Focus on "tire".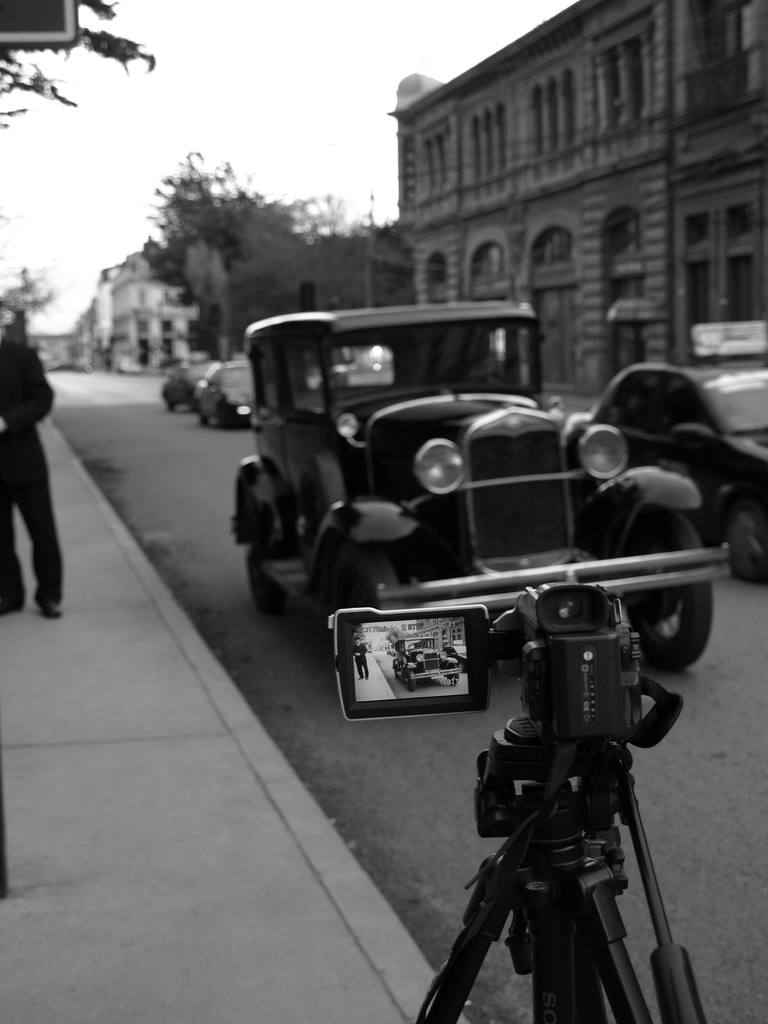
Focused at [250,526,318,619].
